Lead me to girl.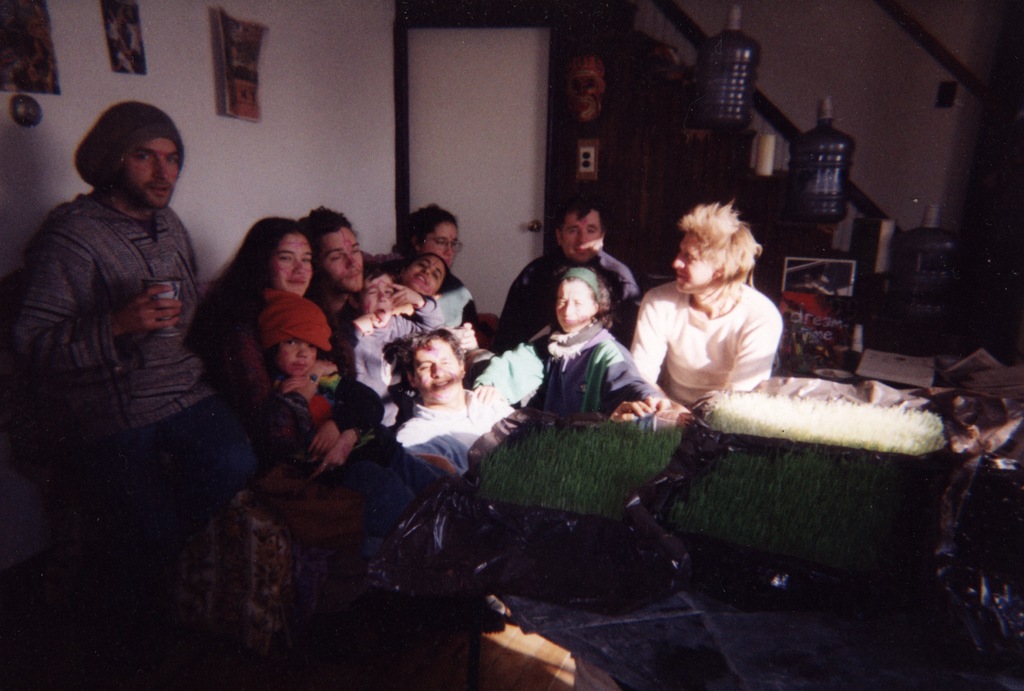
Lead to <box>379,250,455,328</box>.
